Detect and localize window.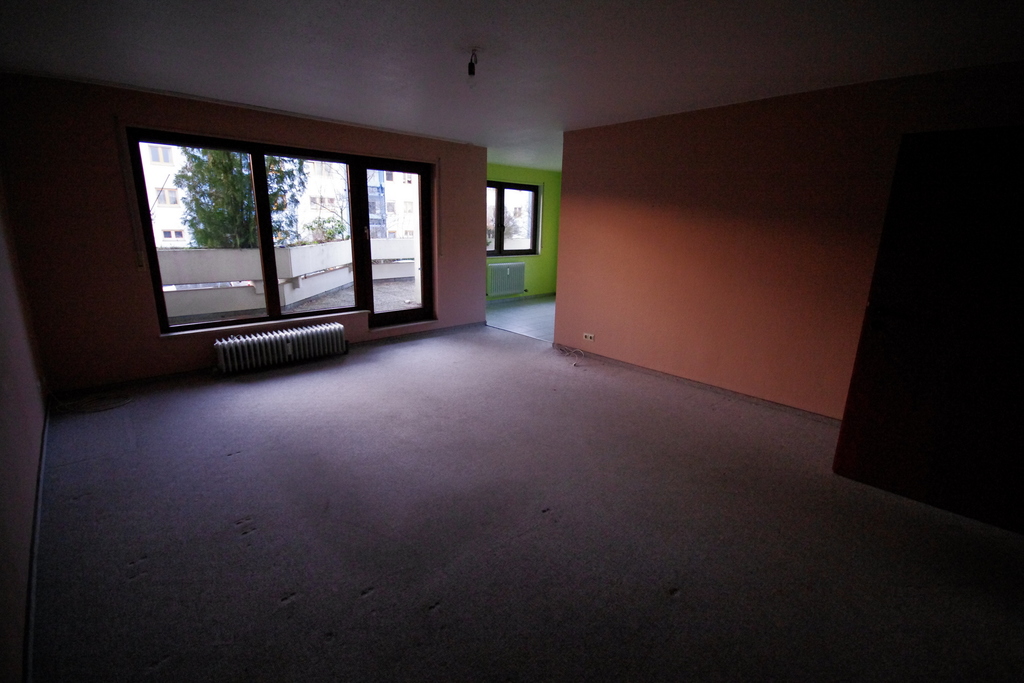
Localized at region(307, 163, 311, 168).
